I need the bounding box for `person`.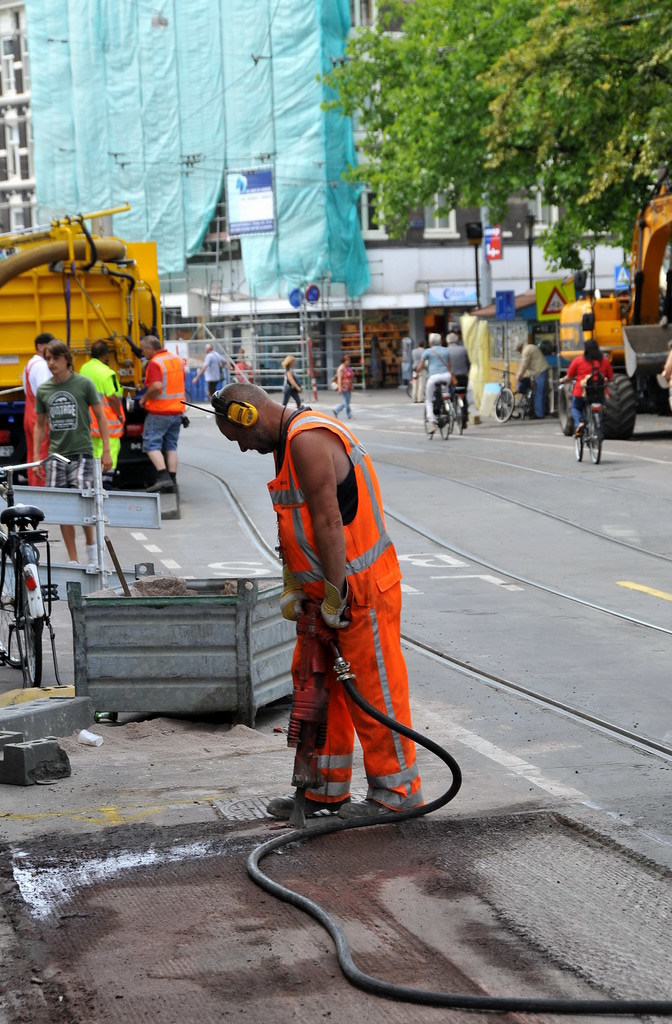
Here it is: select_region(74, 343, 127, 476).
